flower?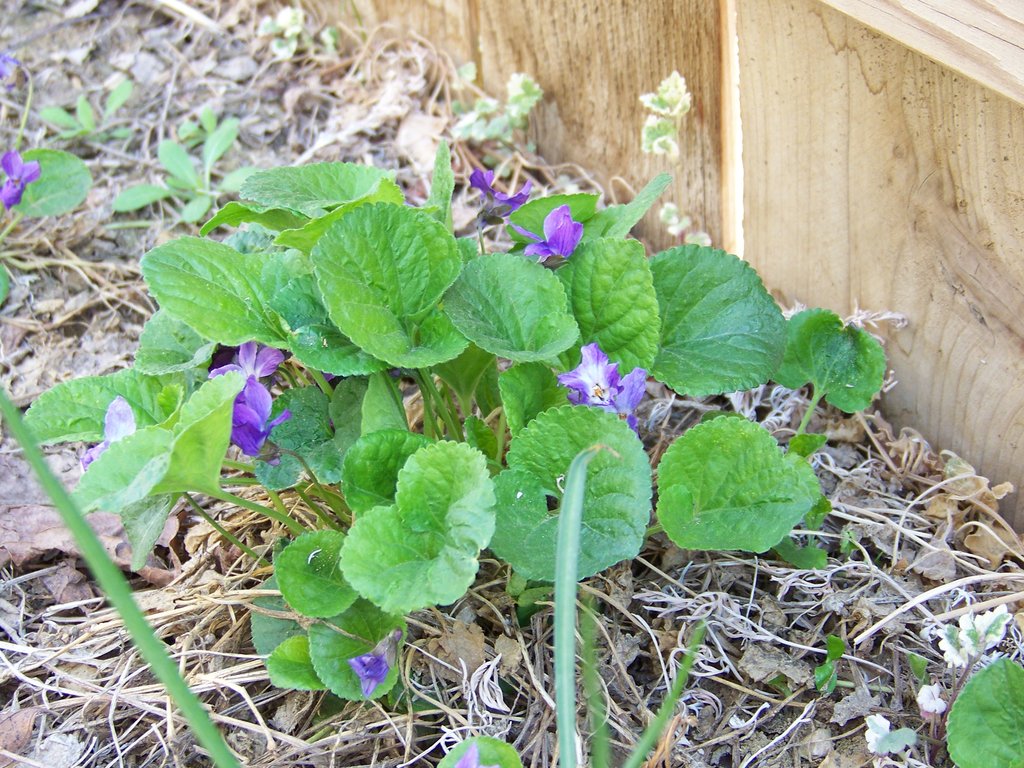
crop(511, 202, 586, 266)
